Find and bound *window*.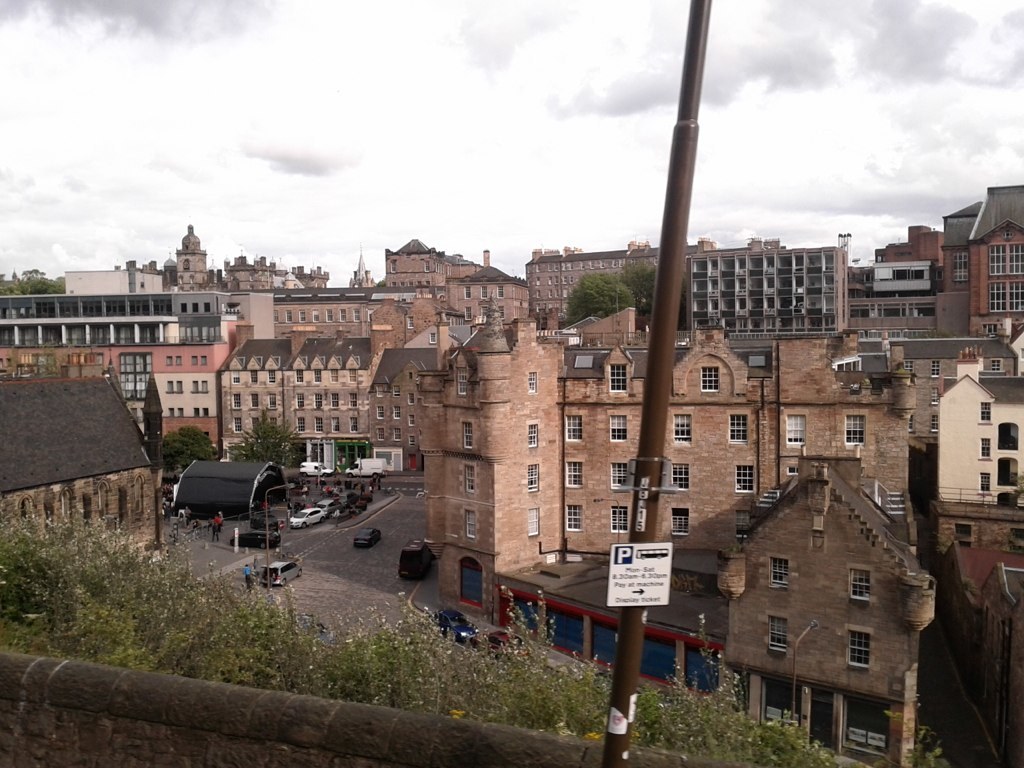
Bound: box(297, 394, 303, 405).
